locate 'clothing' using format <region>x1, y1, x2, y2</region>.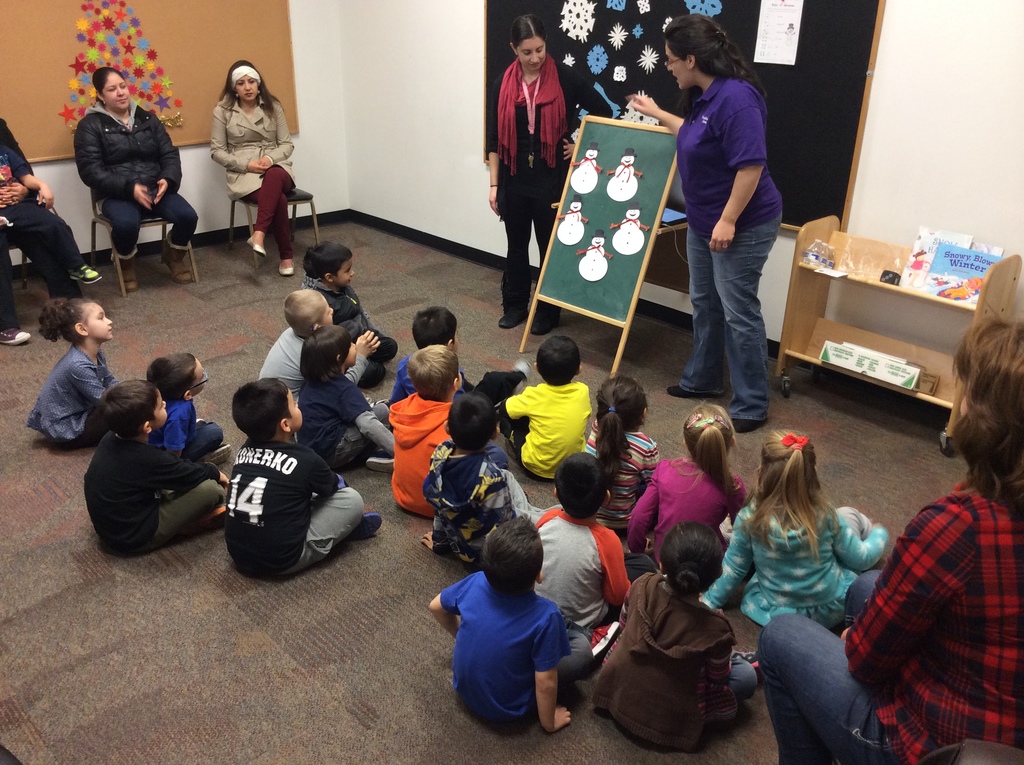
<region>671, 70, 785, 444</region>.
